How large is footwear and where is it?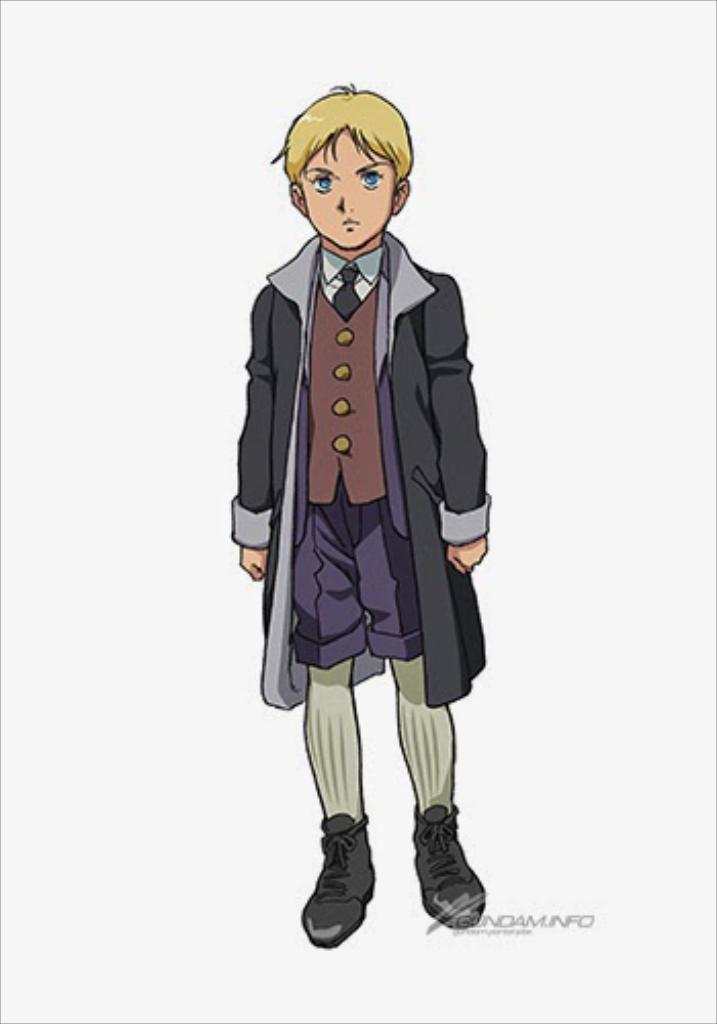
Bounding box: {"left": 410, "top": 803, "right": 488, "bottom": 926}.
